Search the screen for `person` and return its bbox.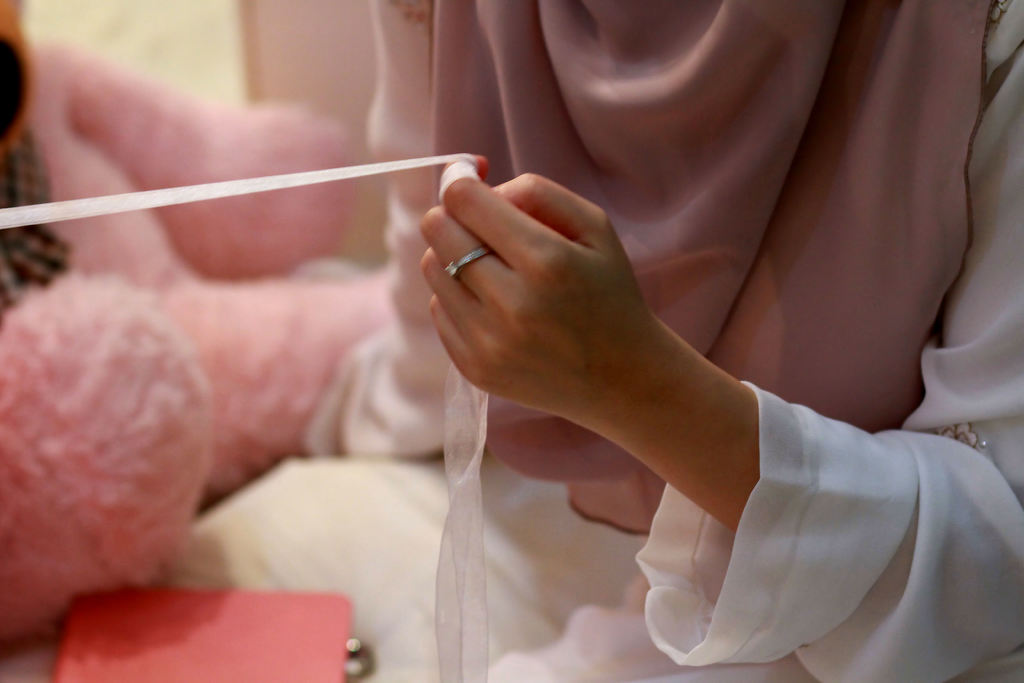
Found: box(250, 0, 1023, 682).
